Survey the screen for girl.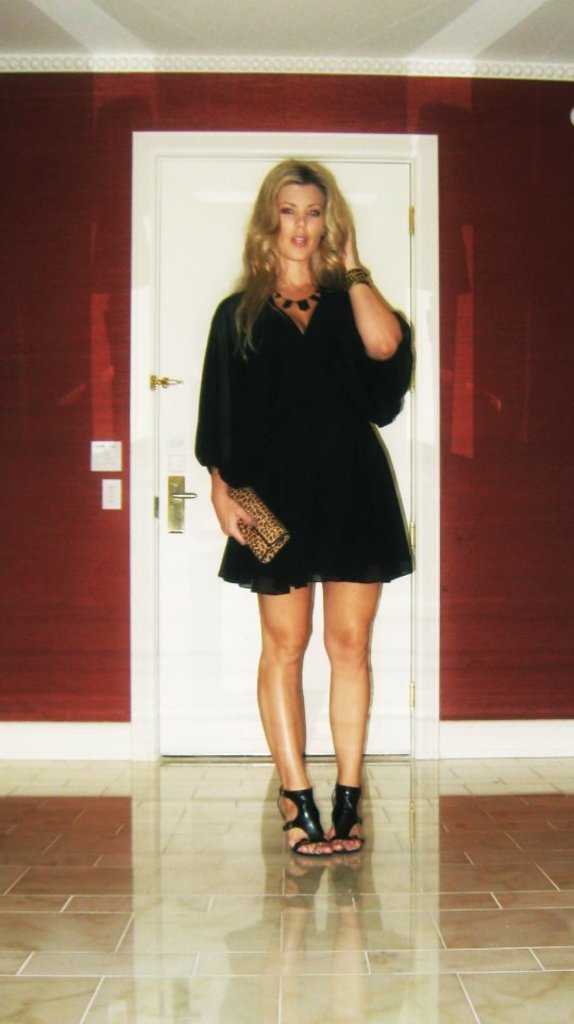
Survey found: crop(192, 155, 413, 861).
